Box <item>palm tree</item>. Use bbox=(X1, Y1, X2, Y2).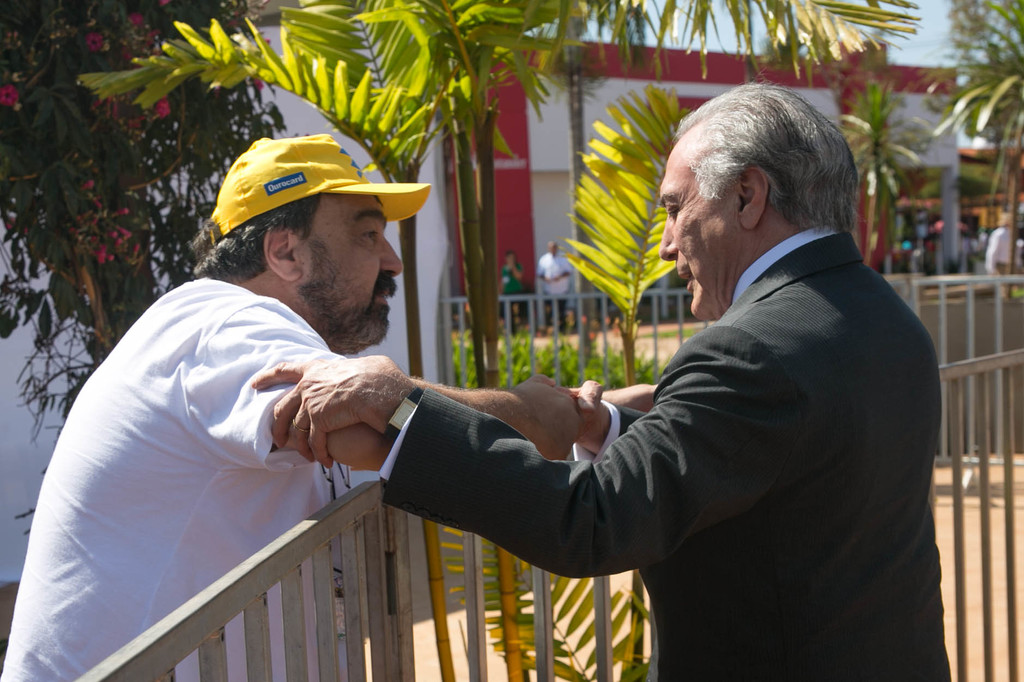
bbox=(75, 0, 1023, 681).
